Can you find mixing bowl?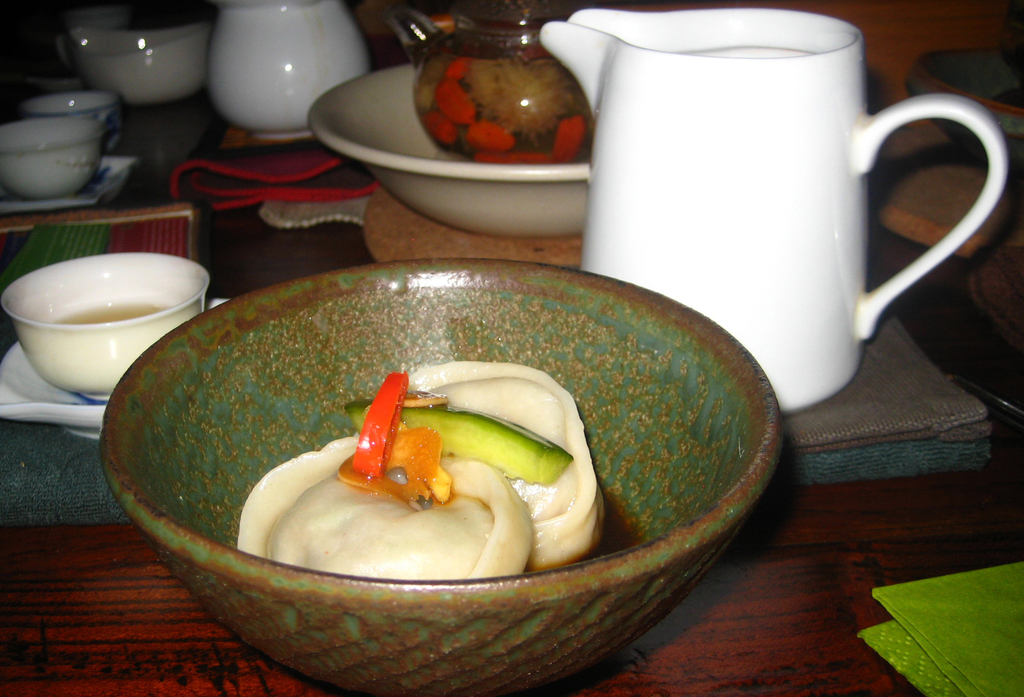
Yes, bounding box: Rect(101, 257, 787, 696).
